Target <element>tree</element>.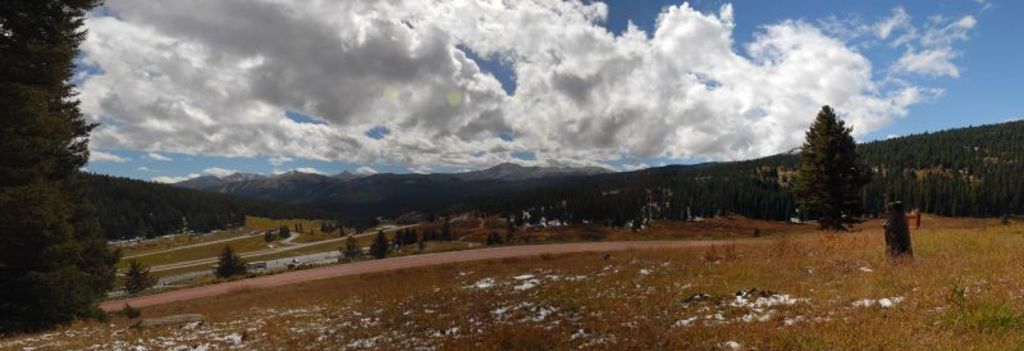
Target region: pyautogui.locateOnScreen(215, 245, 253, 278).
